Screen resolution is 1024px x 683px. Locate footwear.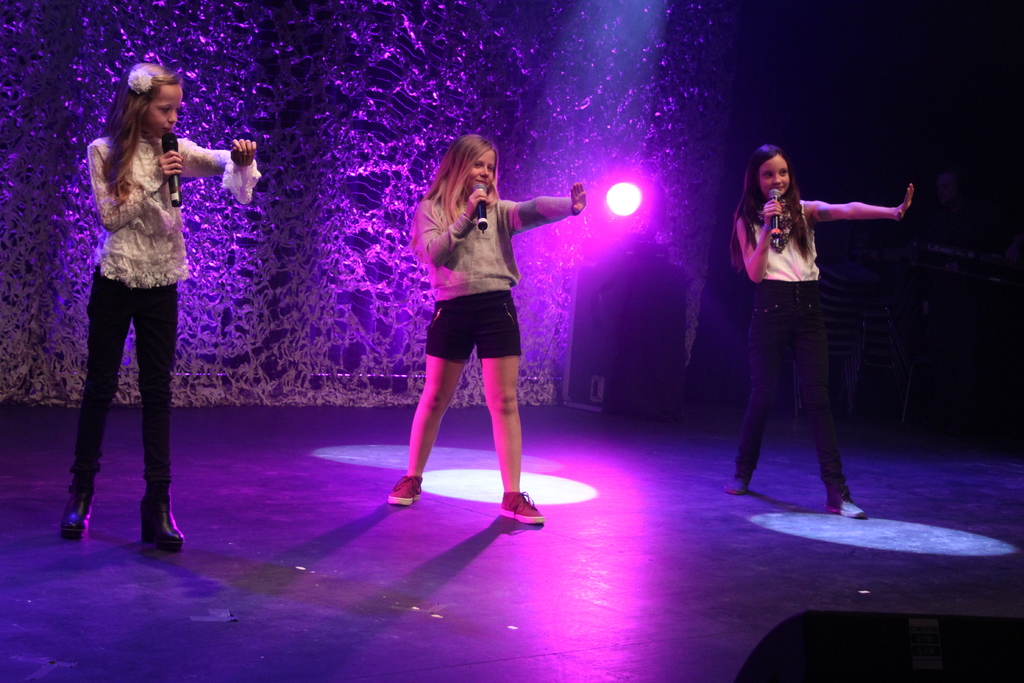
<region>141, 493, 182, 550</region>.
